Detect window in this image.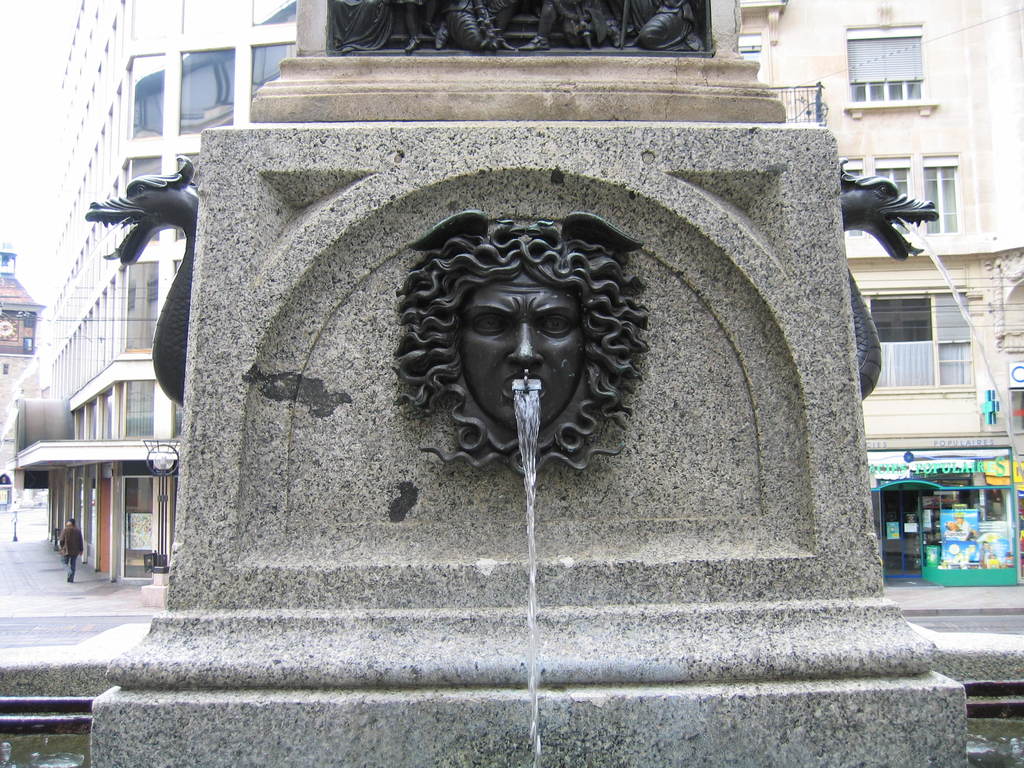
Detection: [837,157,869,238].
